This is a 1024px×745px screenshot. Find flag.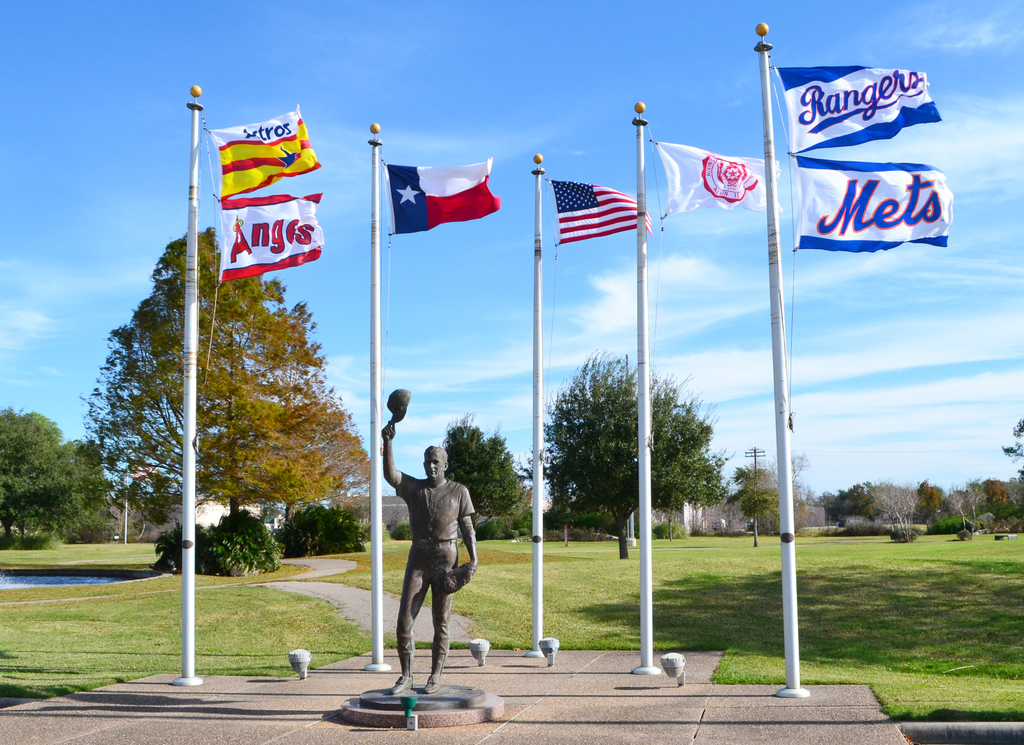
Bounding box: [left=778, top=63, right=943, bottom=147].
